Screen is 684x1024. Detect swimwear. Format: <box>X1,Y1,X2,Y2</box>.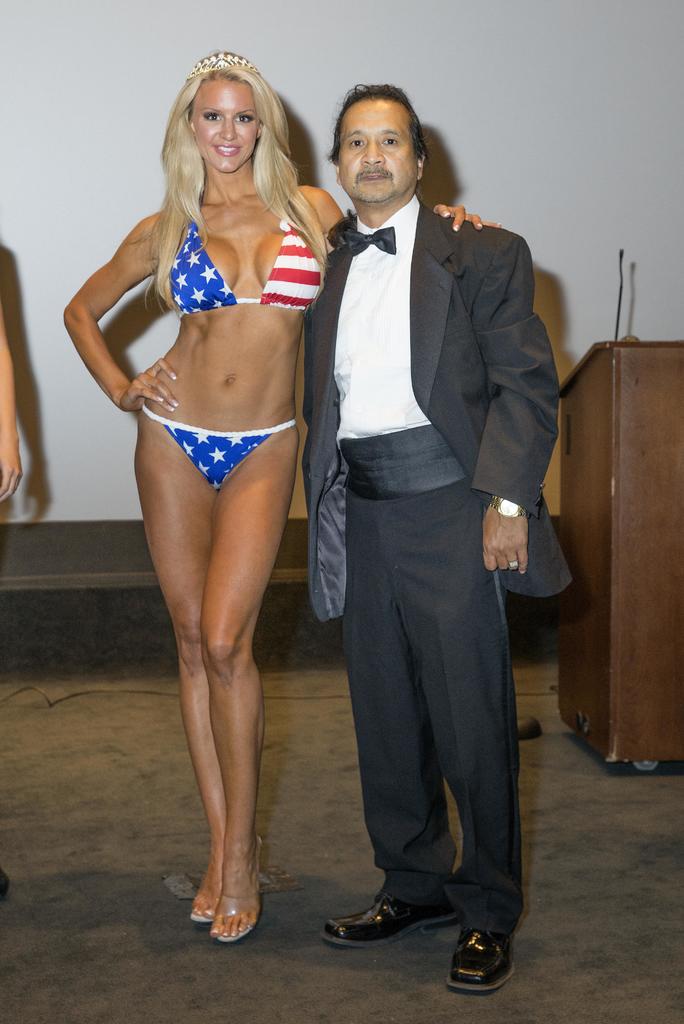
<box>170,202,329,310</box>.
